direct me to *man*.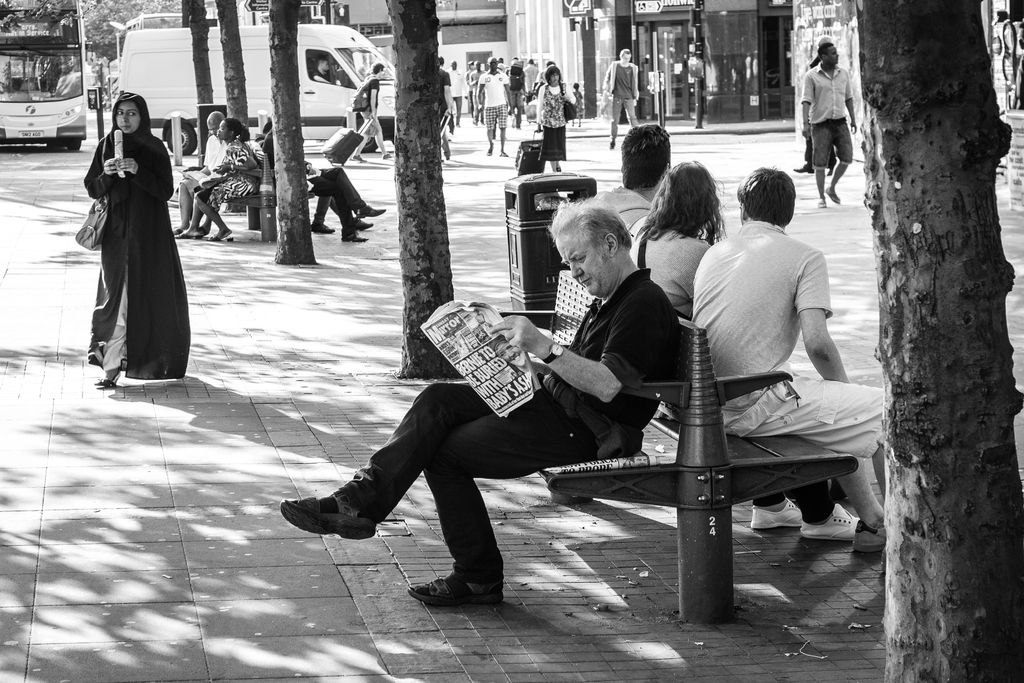
Direction: pyautogui.locateOnScreen(477, 58, 513, 158).
